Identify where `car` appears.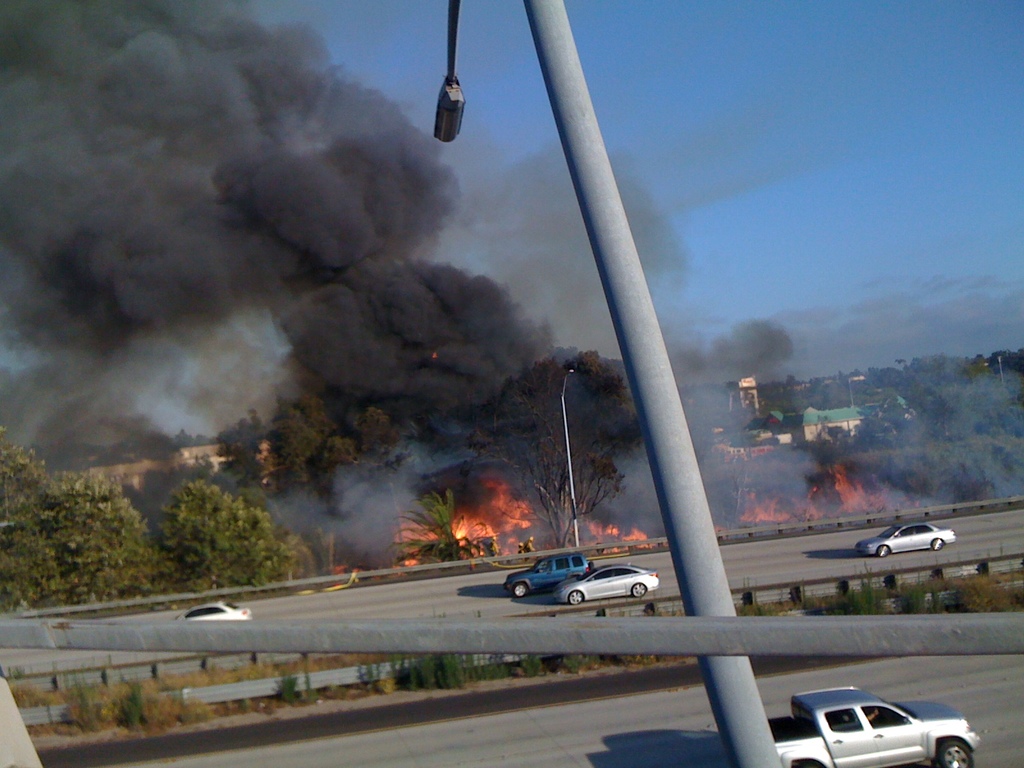
Appears at [left=178, top=600, right=250, bottom=623].
